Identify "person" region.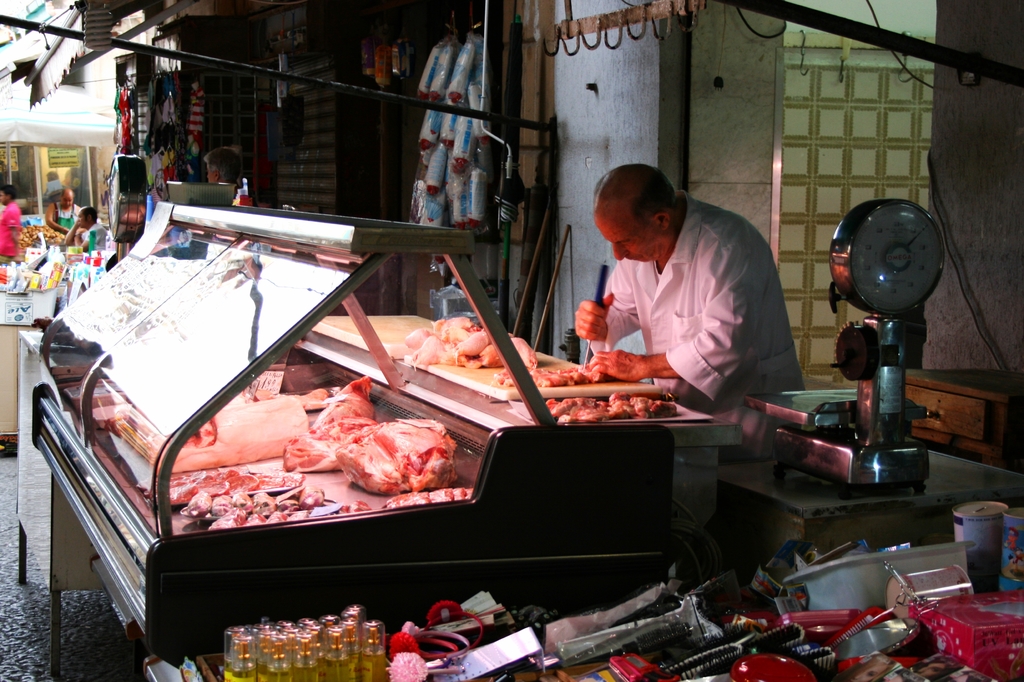
Region: box(44, 193, 78, 231).
